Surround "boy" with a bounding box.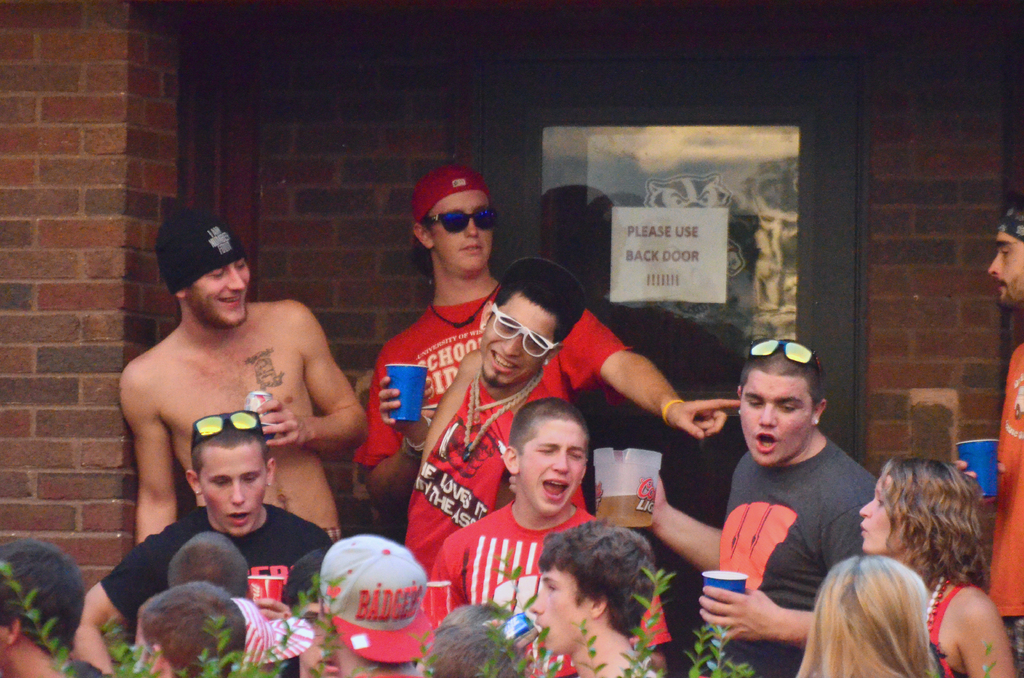
131/569/255/677.
